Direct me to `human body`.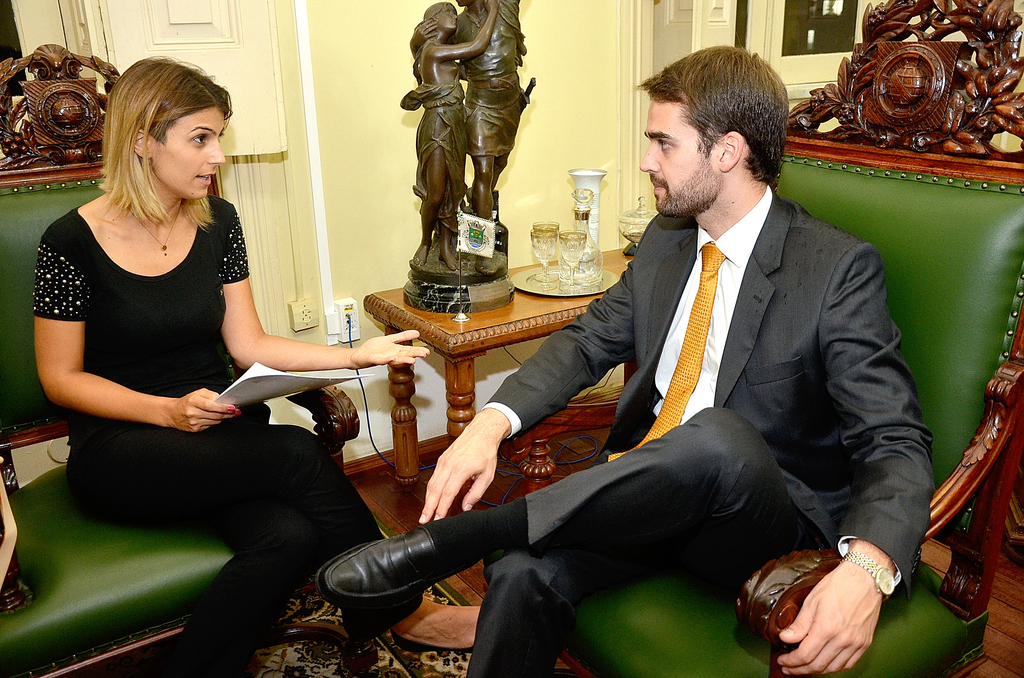
Direction: x1=34 y1=191 x2=486 y2=677.
